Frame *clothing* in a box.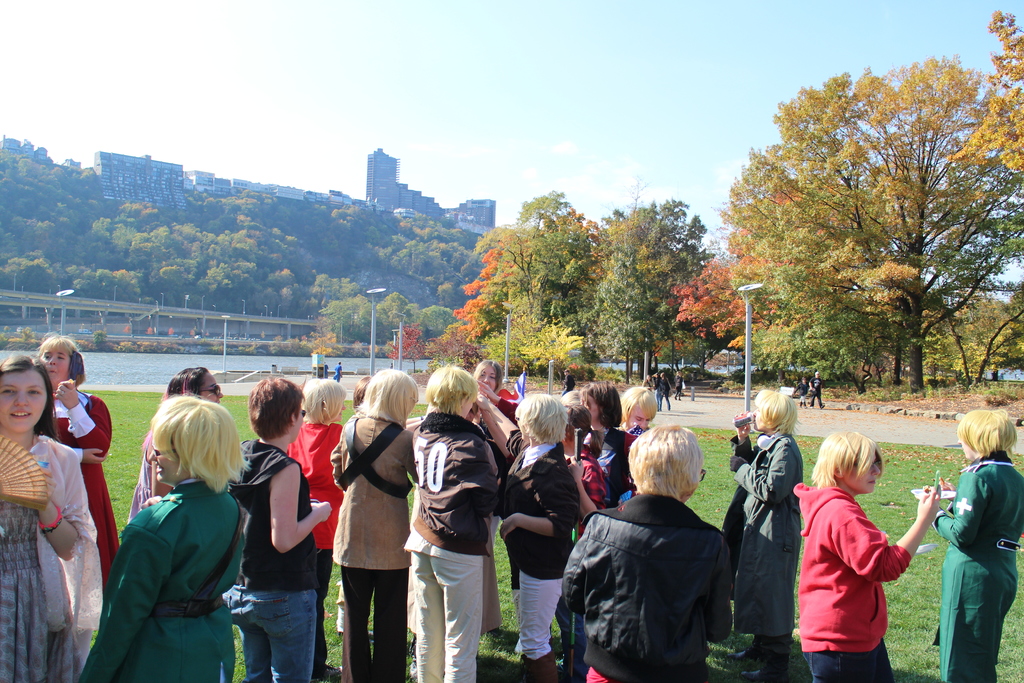
BBox(563, 422, 629, 524).
